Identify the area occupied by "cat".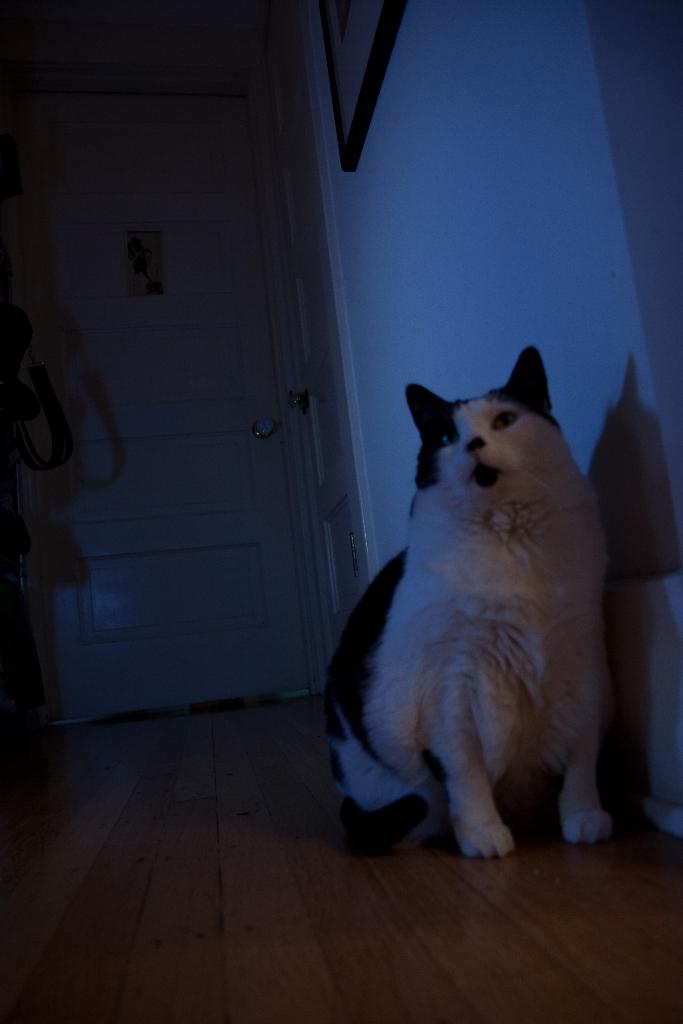
Area: Rect(324, 337, 625, 863).
